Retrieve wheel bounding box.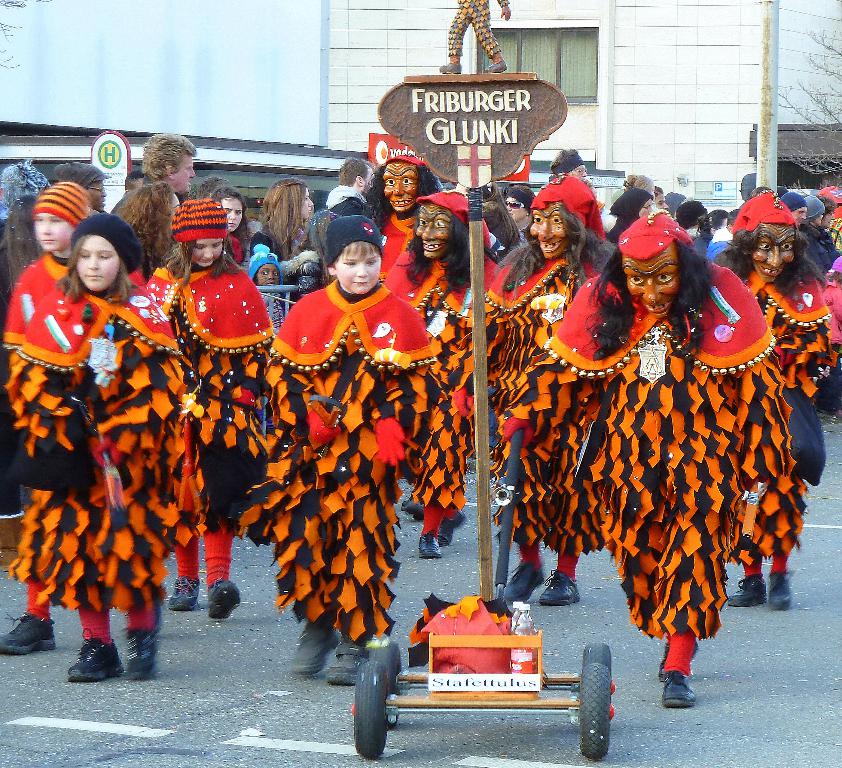
Bounding box: (x1=351, y1=662, x2=397, y2=751).
